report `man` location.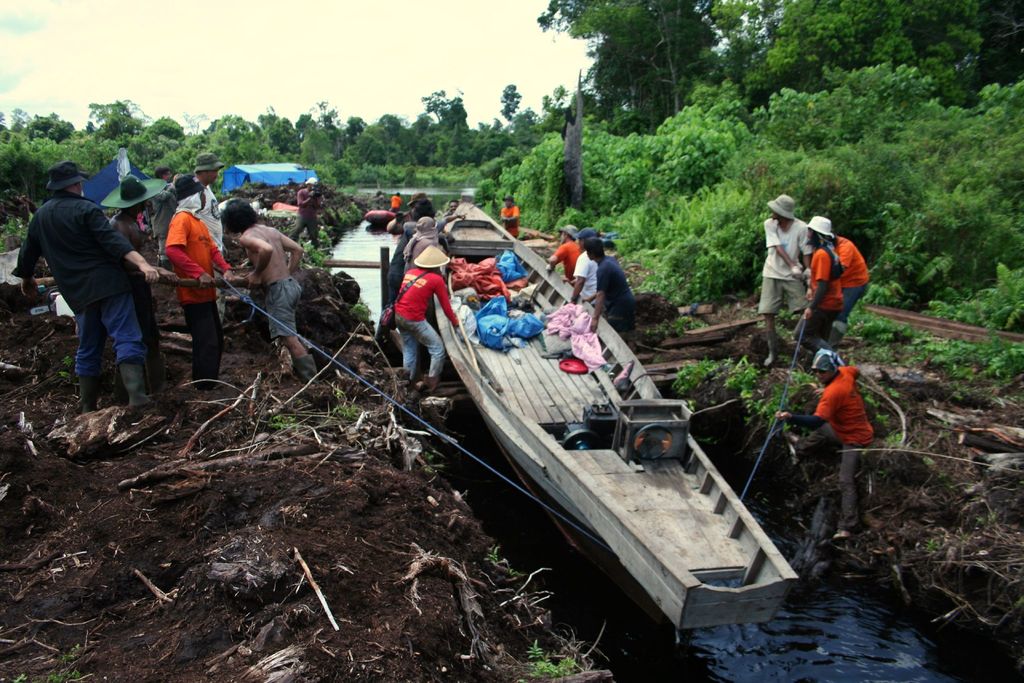
Report: (left=572, top=226, right=595, bottom=299).
